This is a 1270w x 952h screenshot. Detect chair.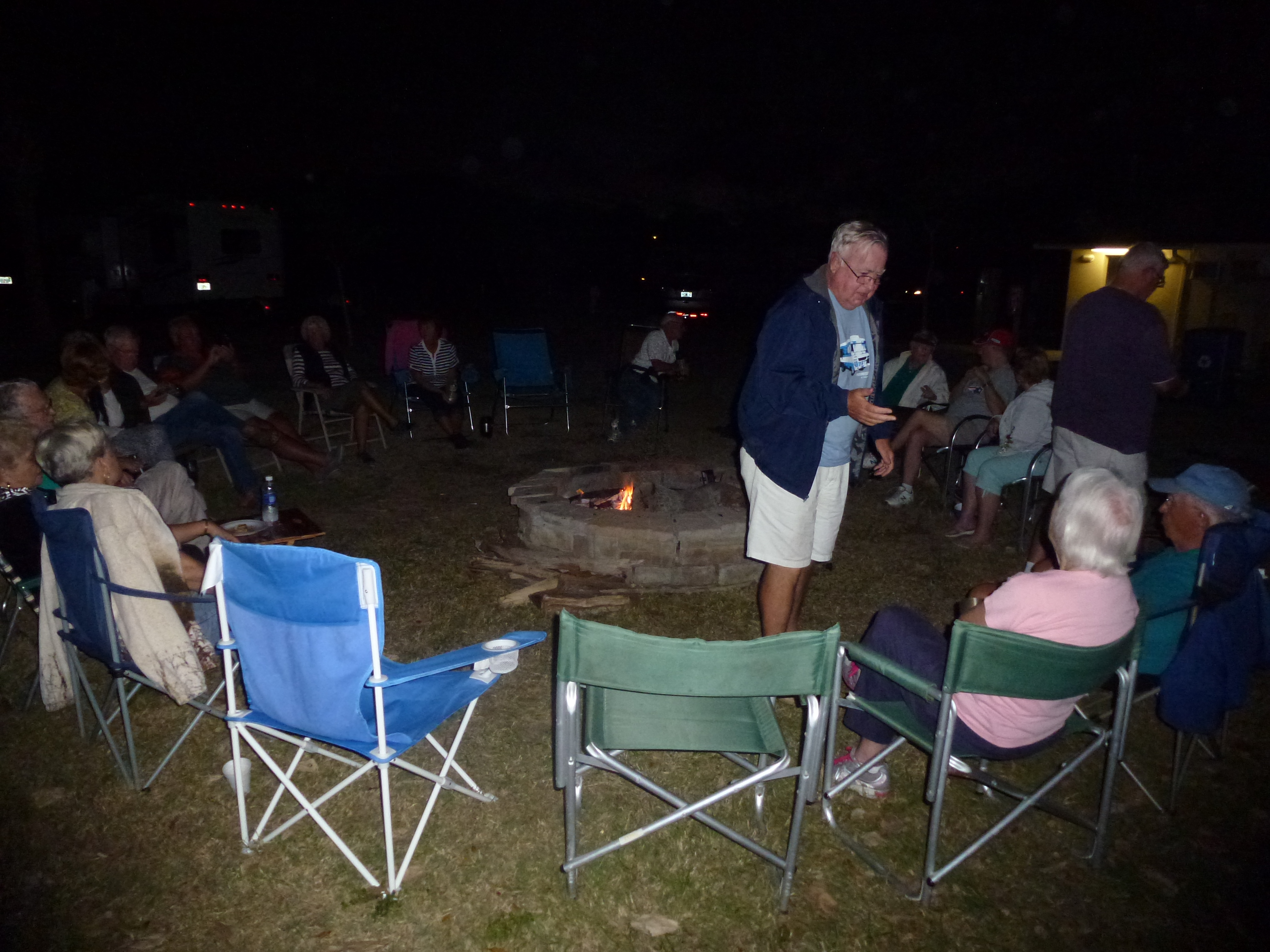
0, 148, 23, 196.
